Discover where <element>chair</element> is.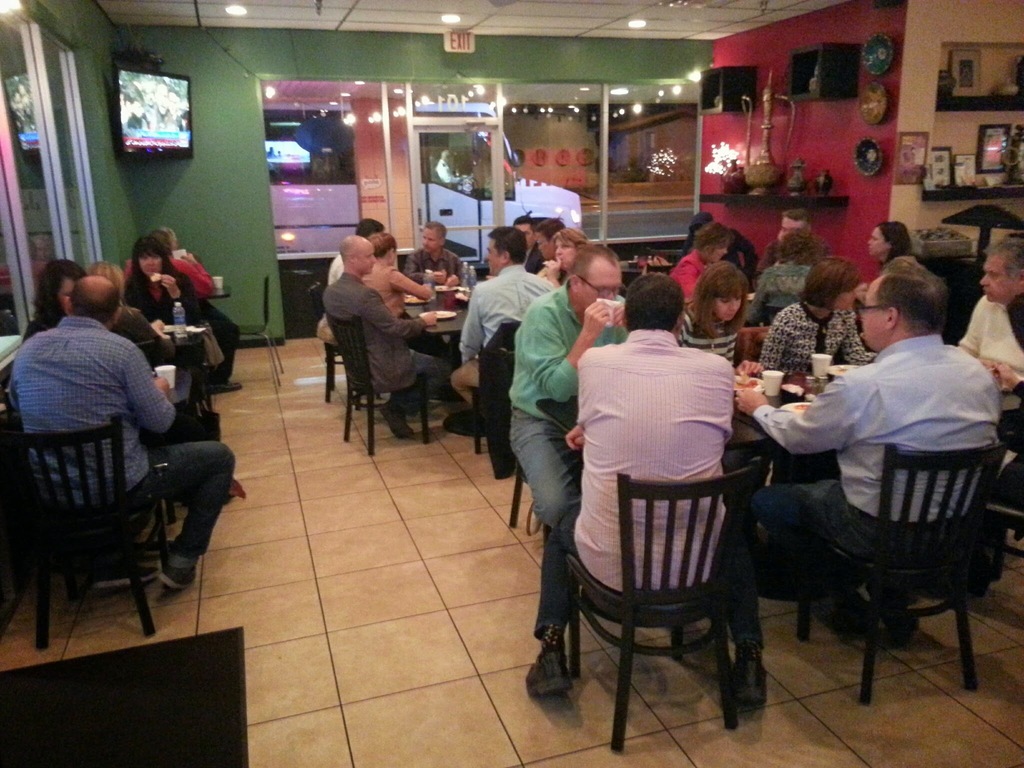
Discovered at locate(473, 320, 525, 452).
